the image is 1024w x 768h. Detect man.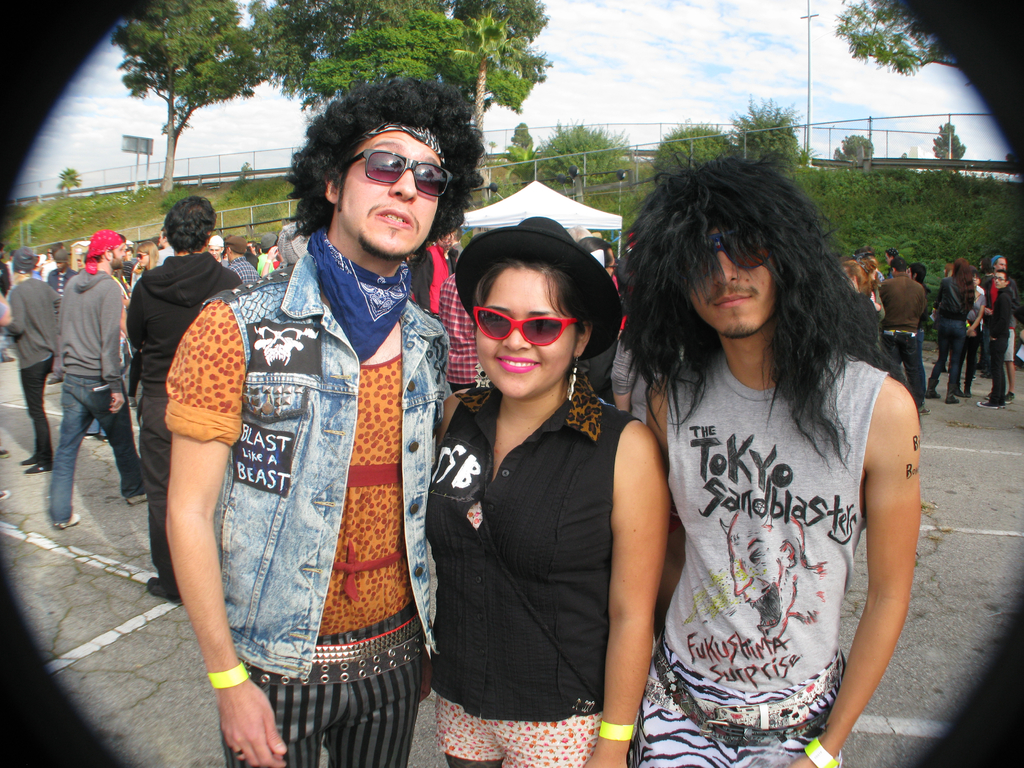
Detection: bbox=(437, 266, 486, 408).
